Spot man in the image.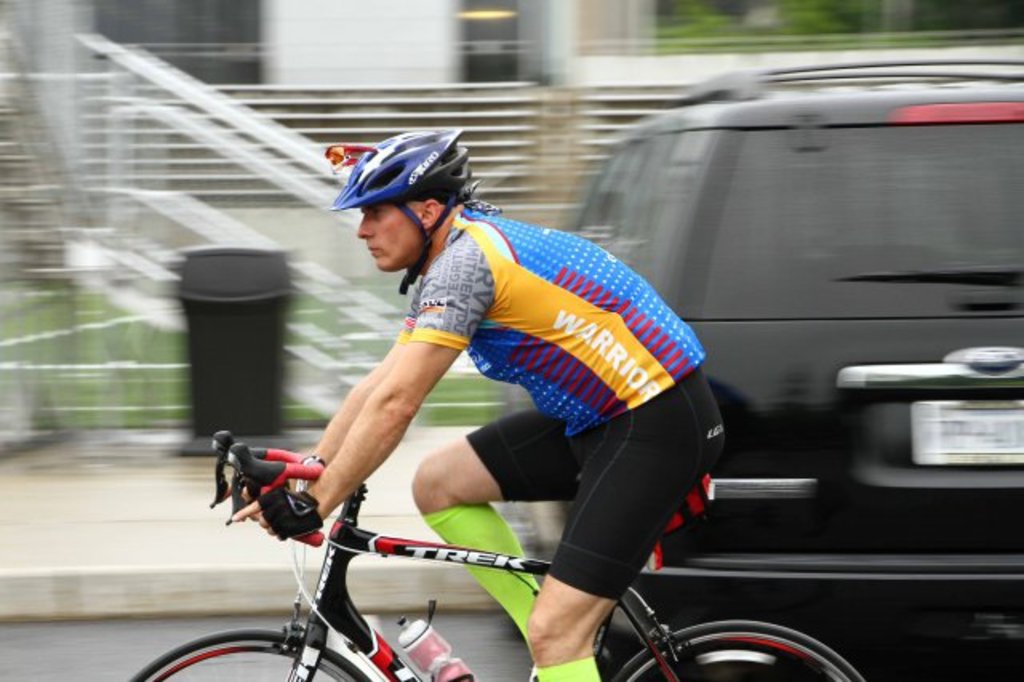
man found at bbox(230, 125, 728, 680).
